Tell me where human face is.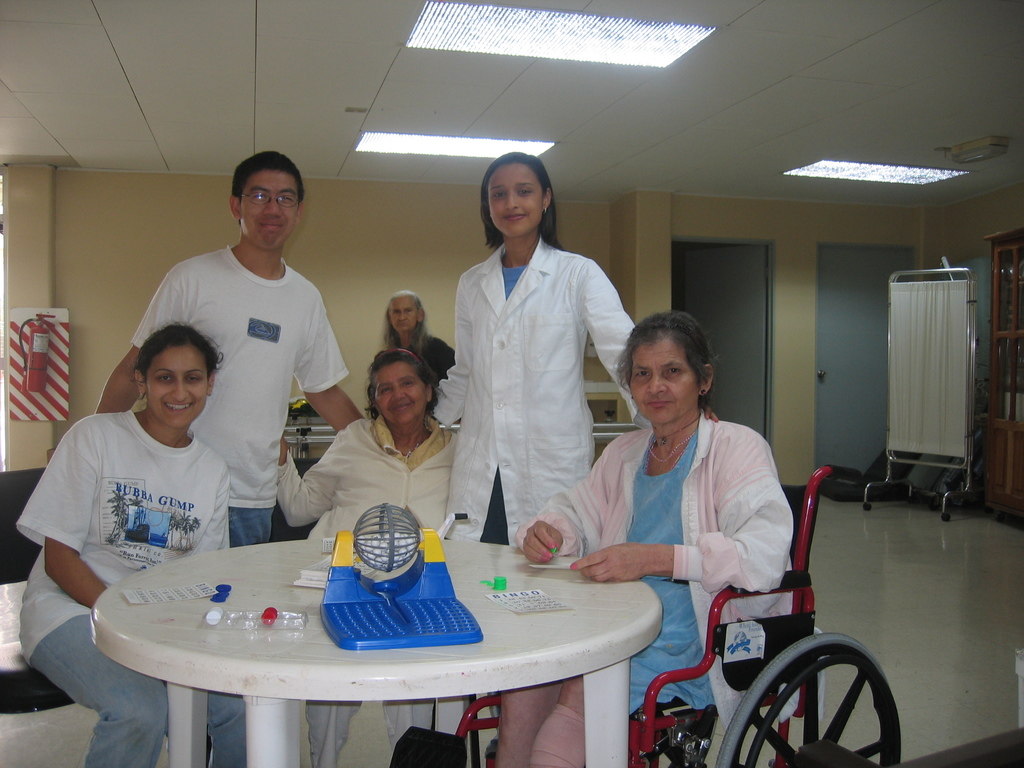
human face is at x1=147 y1=343 x2=204 y2=422.
